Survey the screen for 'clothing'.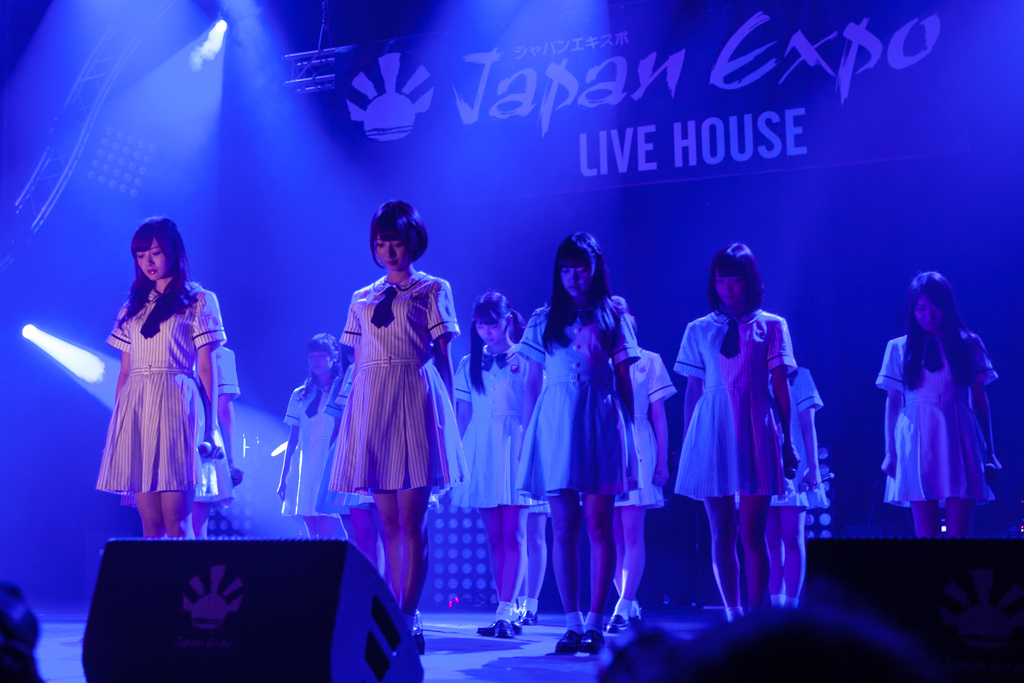
Survey found: bbox=[866, 324, 1009, 513].
